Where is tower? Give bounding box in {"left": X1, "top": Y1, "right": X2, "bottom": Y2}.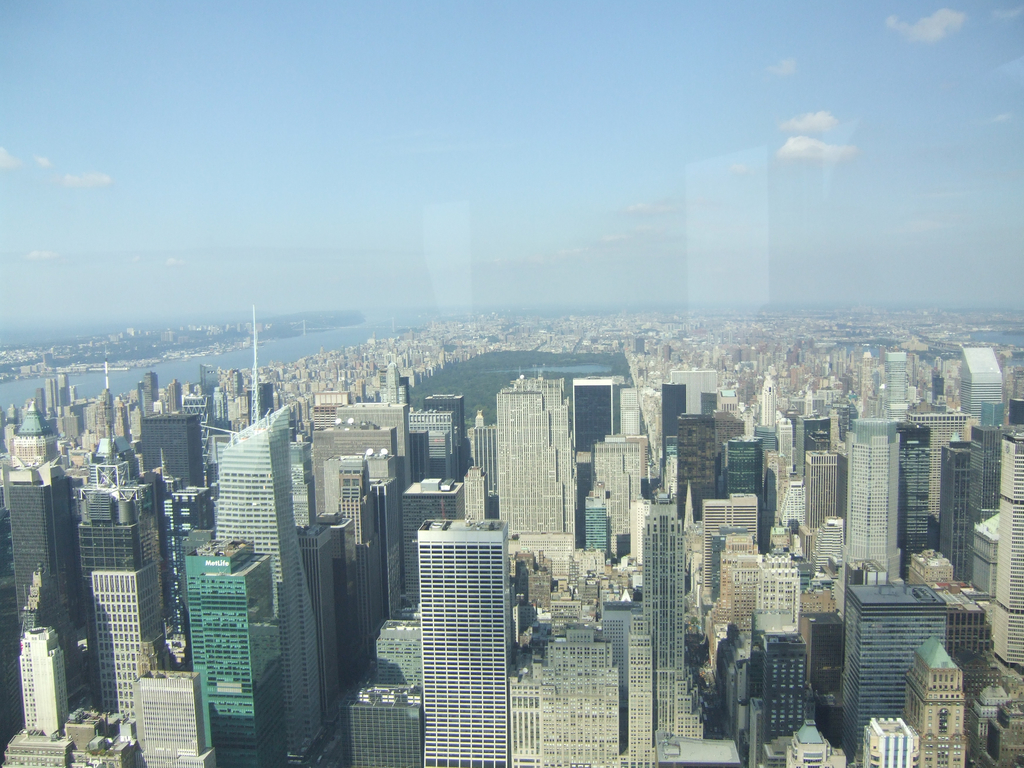
{"left": 845, "top": 593, "right": 959, "bottom": 723}.
